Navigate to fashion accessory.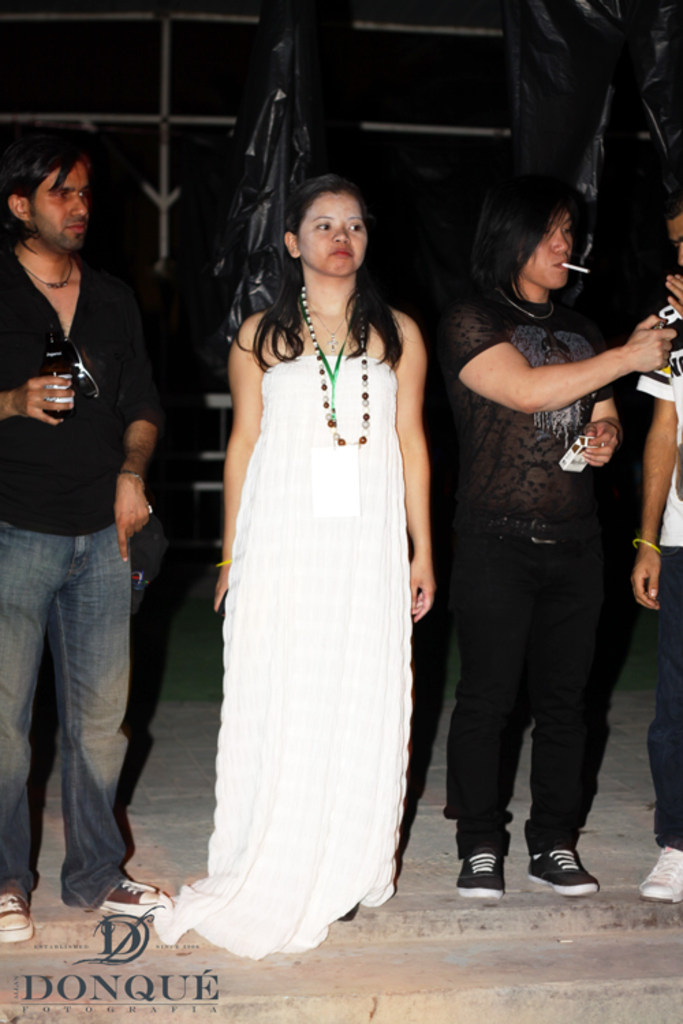
Navigation target: (493, 289, 556, 322).
